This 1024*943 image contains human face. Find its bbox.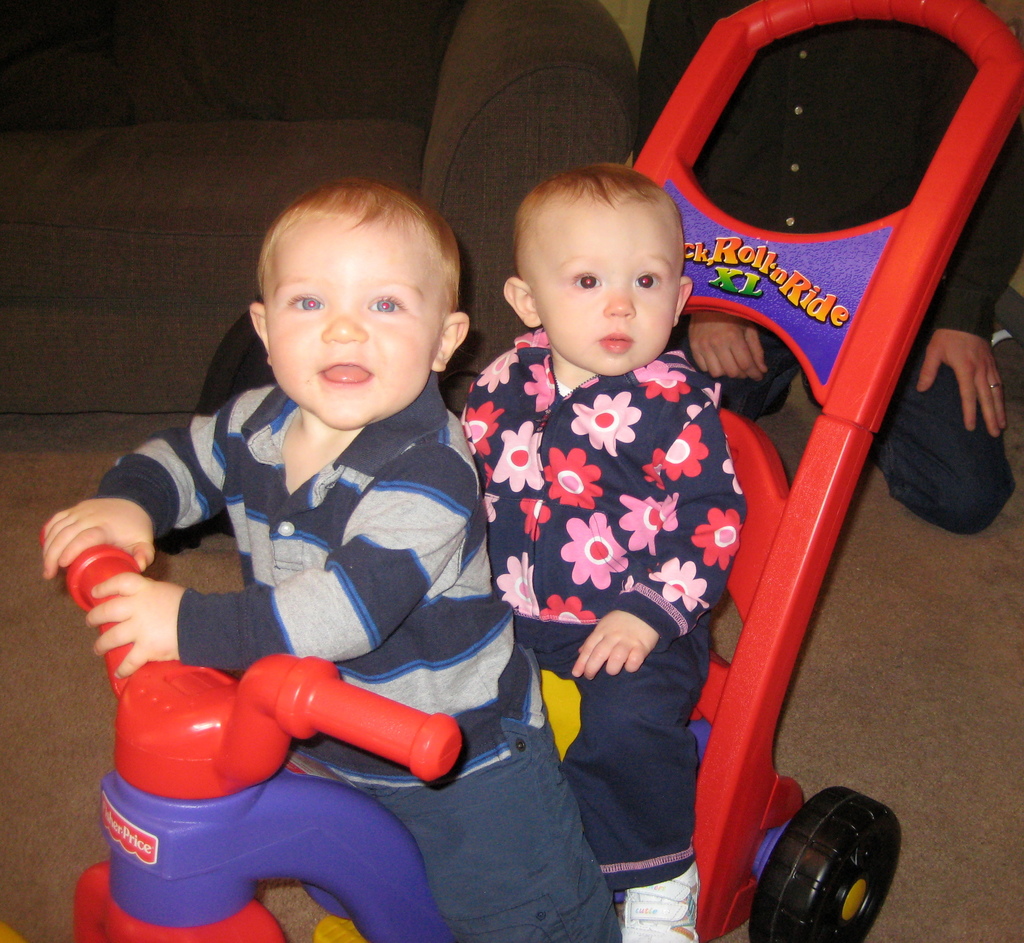
rect(536, 211, 675, 374).
